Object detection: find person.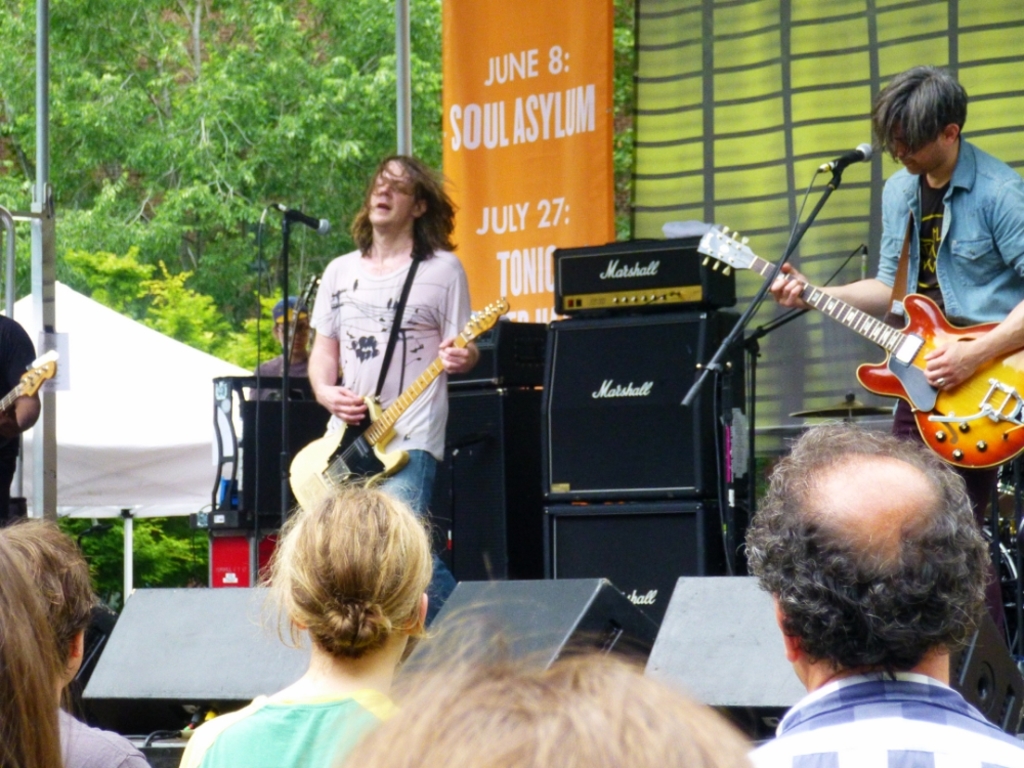
box(253, 296, 312, 395).
